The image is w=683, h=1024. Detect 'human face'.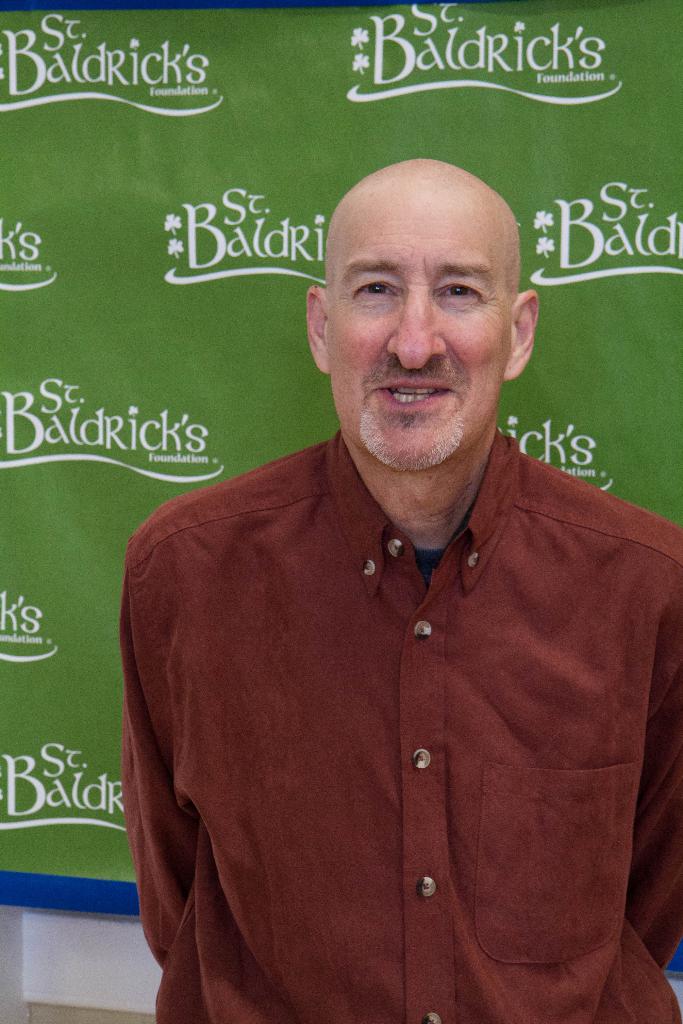
Detection: <bbox>329, 188, 514, 476</bbox>.
